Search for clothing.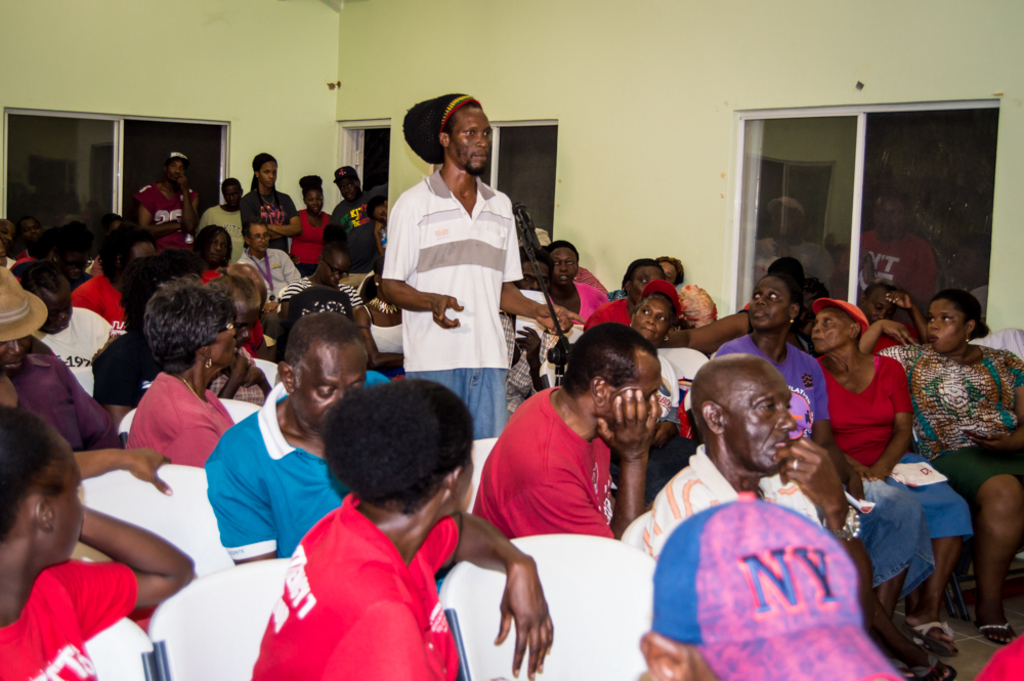
Found at 868,235,926,298.
